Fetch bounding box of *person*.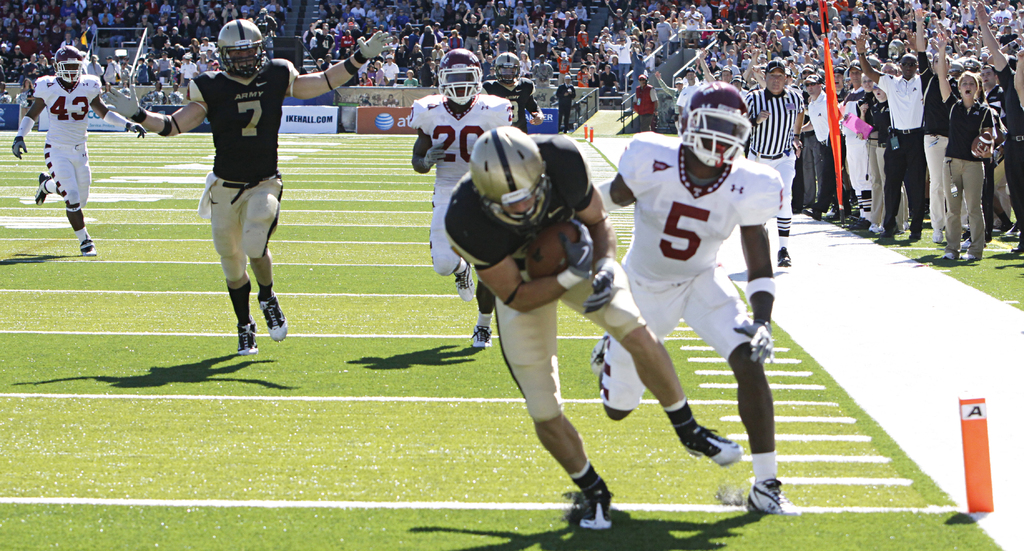
Bbox: rect(100, 15, 390, 353).
